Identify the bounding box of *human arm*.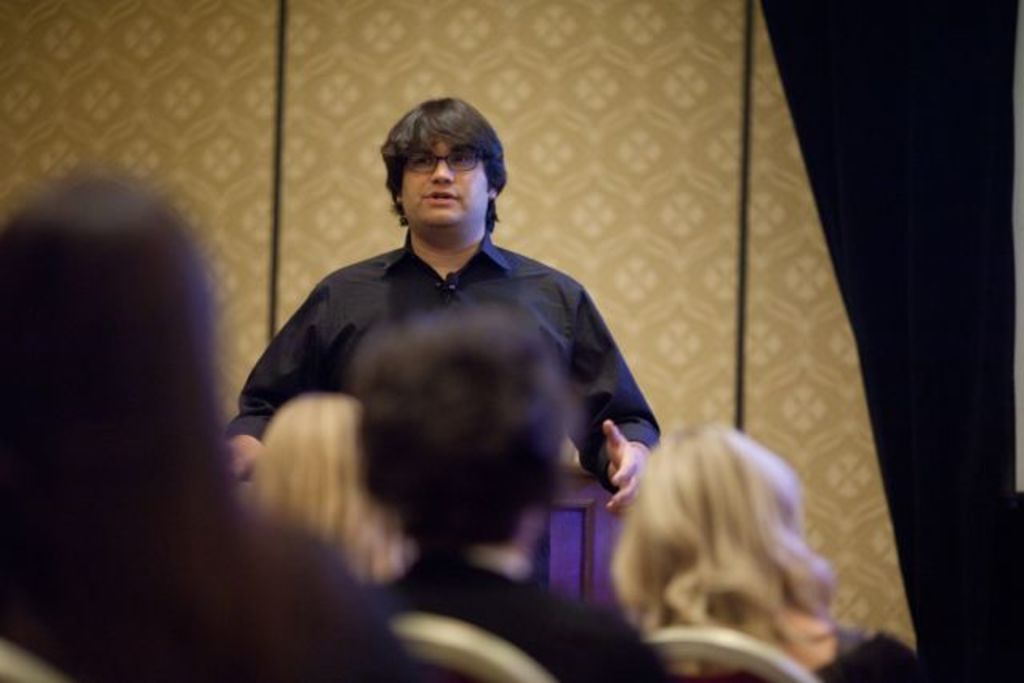
box=[602, 609, 690, 681].
